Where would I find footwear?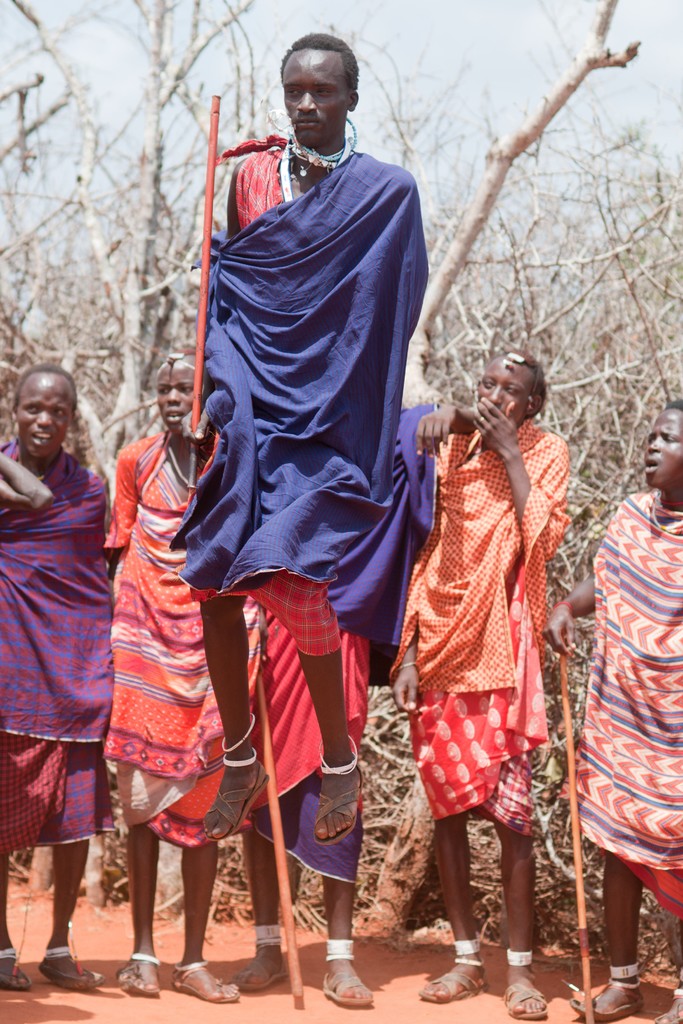
At x1=0, y1=966, x2=31, y2=990.
